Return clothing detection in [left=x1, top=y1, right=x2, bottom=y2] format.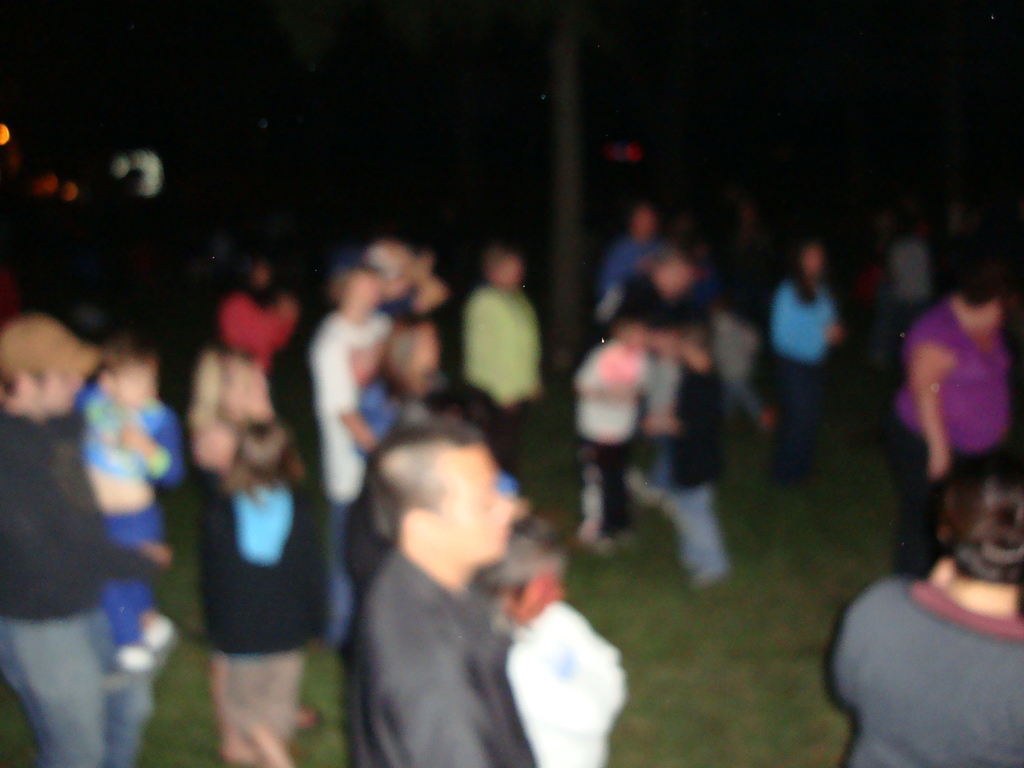
[left=902, top=293, right=1016, bottom=580].
